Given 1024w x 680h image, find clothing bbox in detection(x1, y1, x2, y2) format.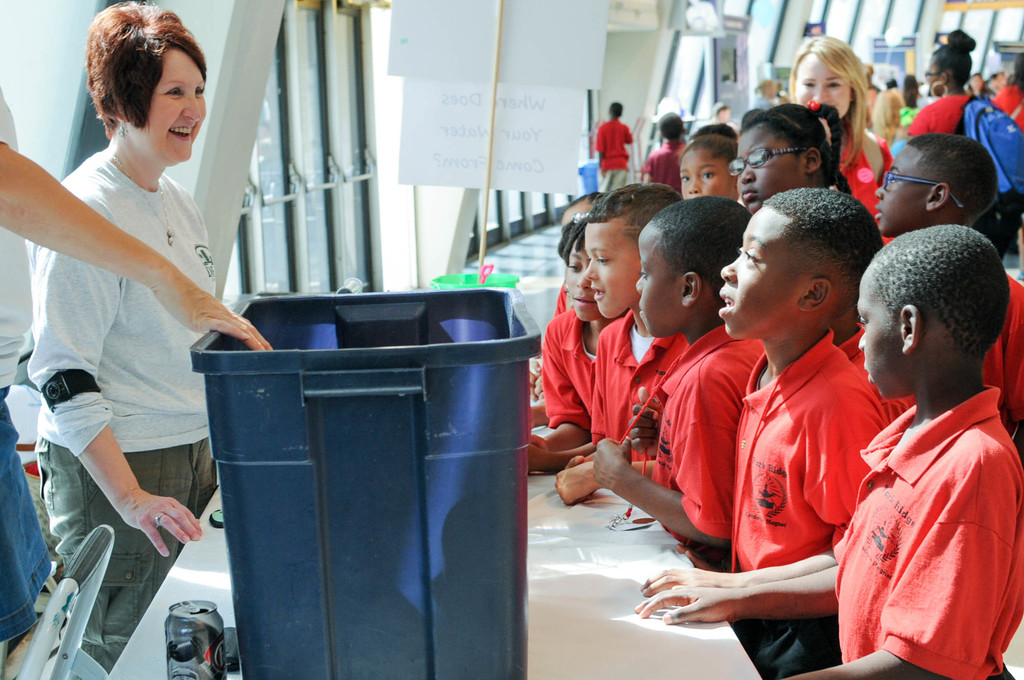
detection(834, 129, 896, 248).
